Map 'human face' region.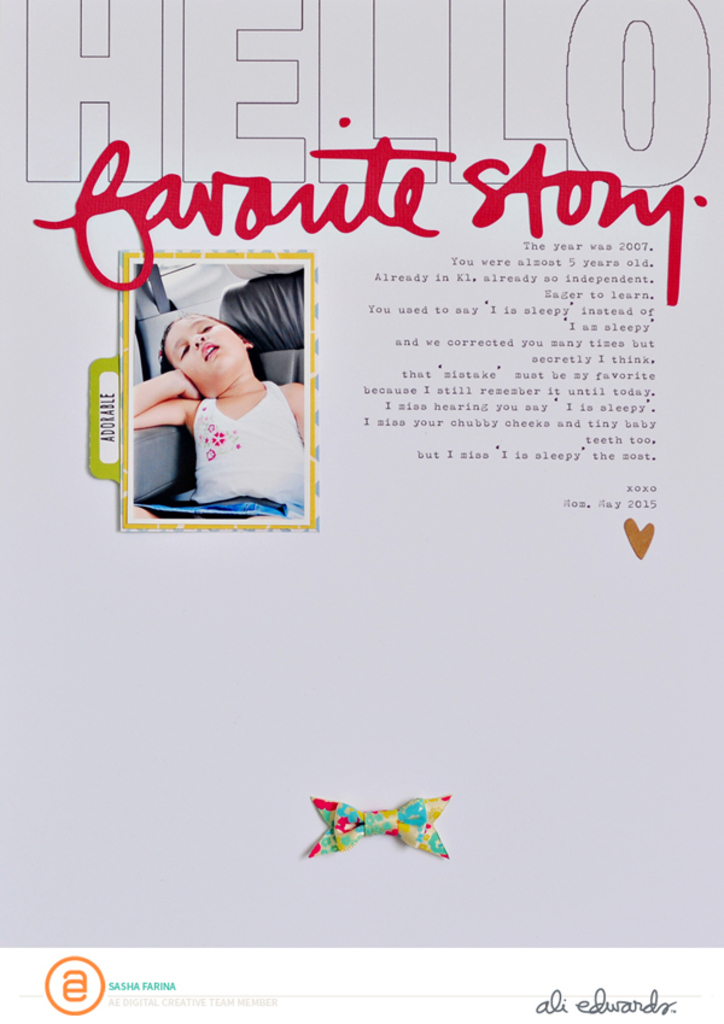
Mapped to (x1=163, y1=311, x2=246, y2=388).
